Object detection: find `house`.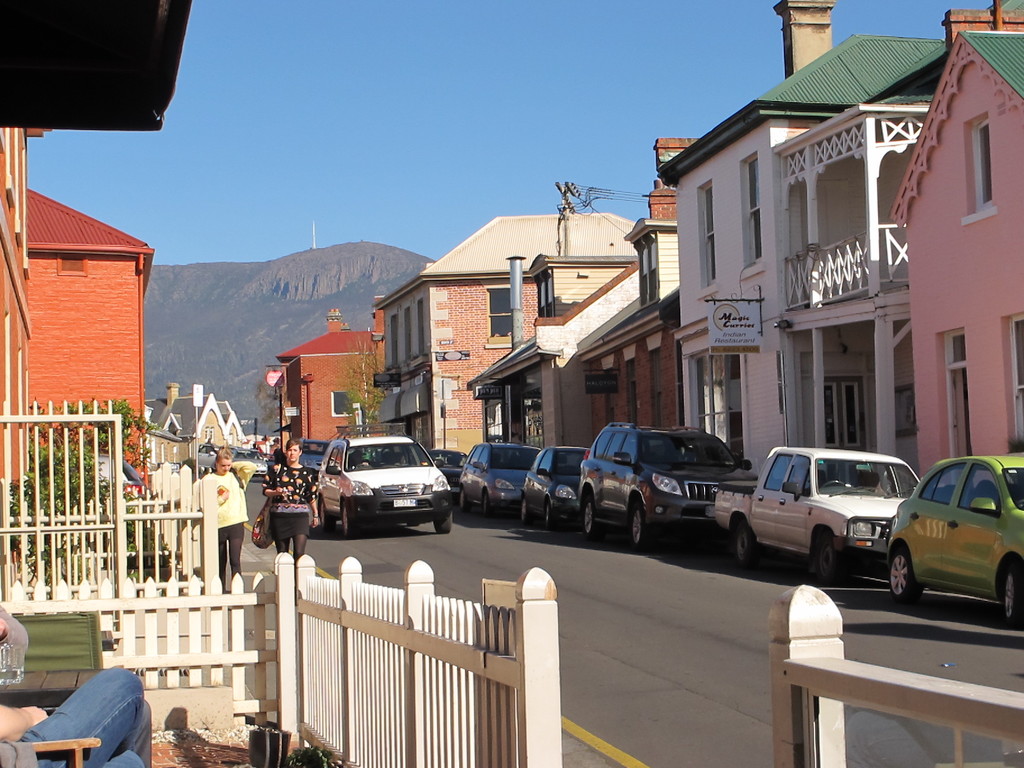
bbox=[547, 116, 694, 442].
